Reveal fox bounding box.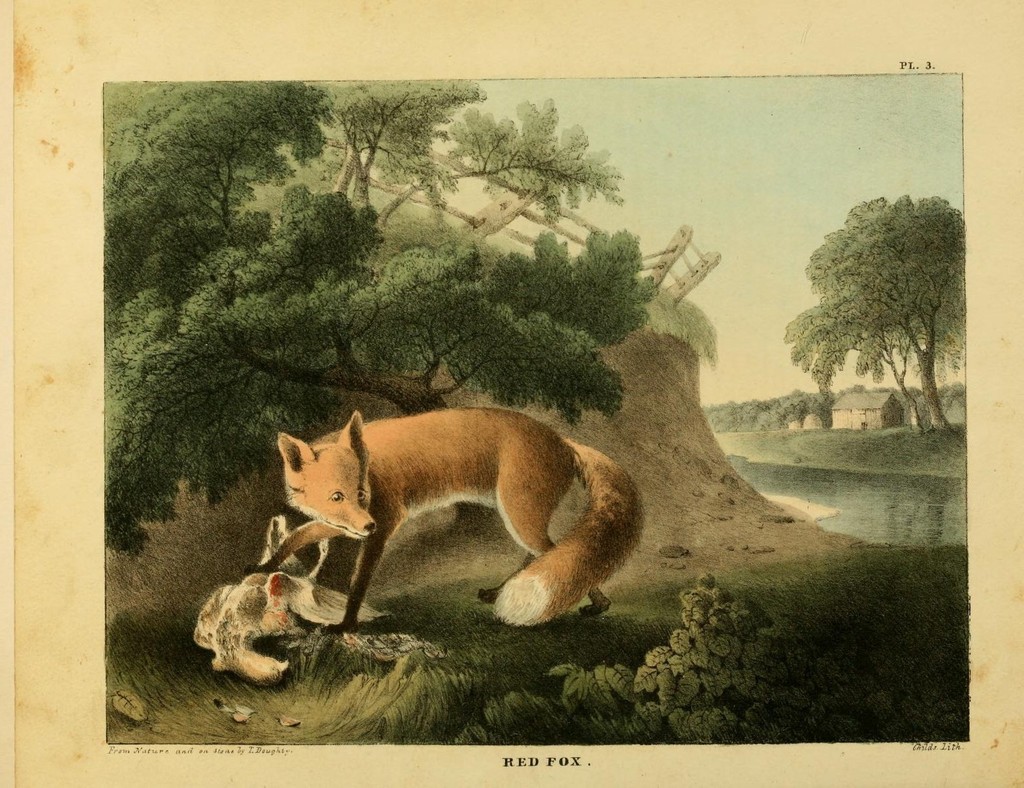
Revealed: <bbox>242, 406, 646, 634</bbox>.
